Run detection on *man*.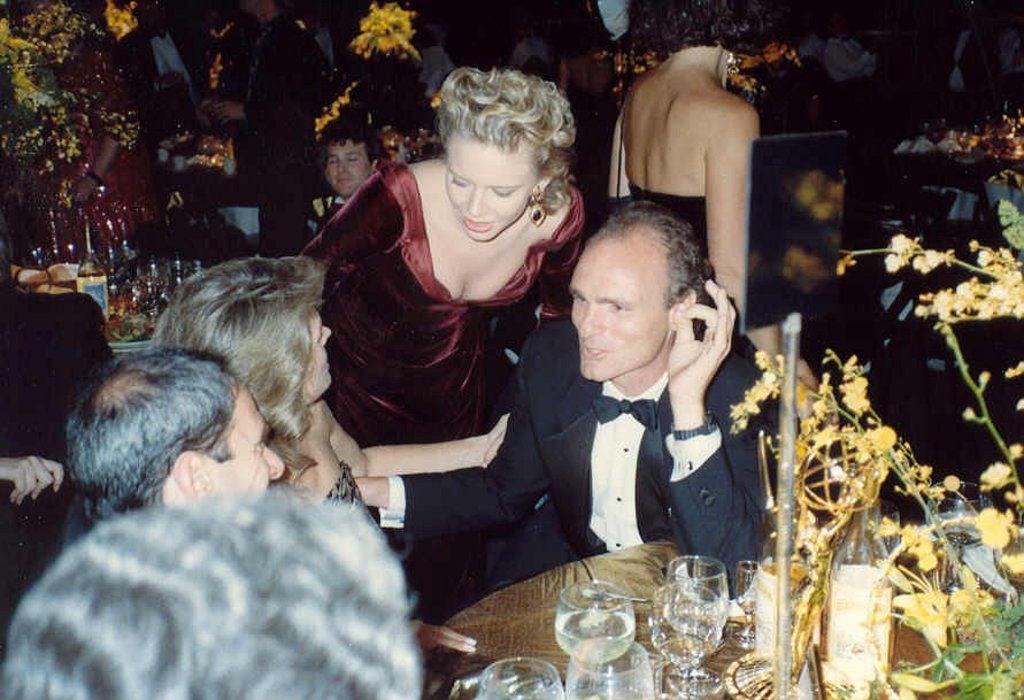
Result: left=353, top=209, right=782, bottom=599.
